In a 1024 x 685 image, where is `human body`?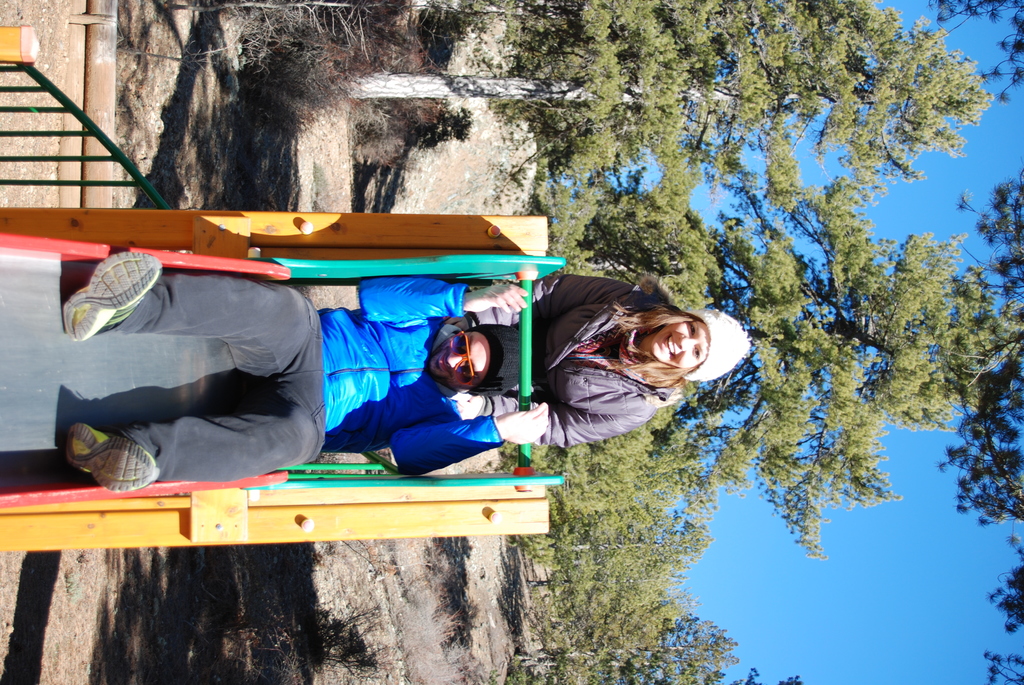
62:280:550:494.
